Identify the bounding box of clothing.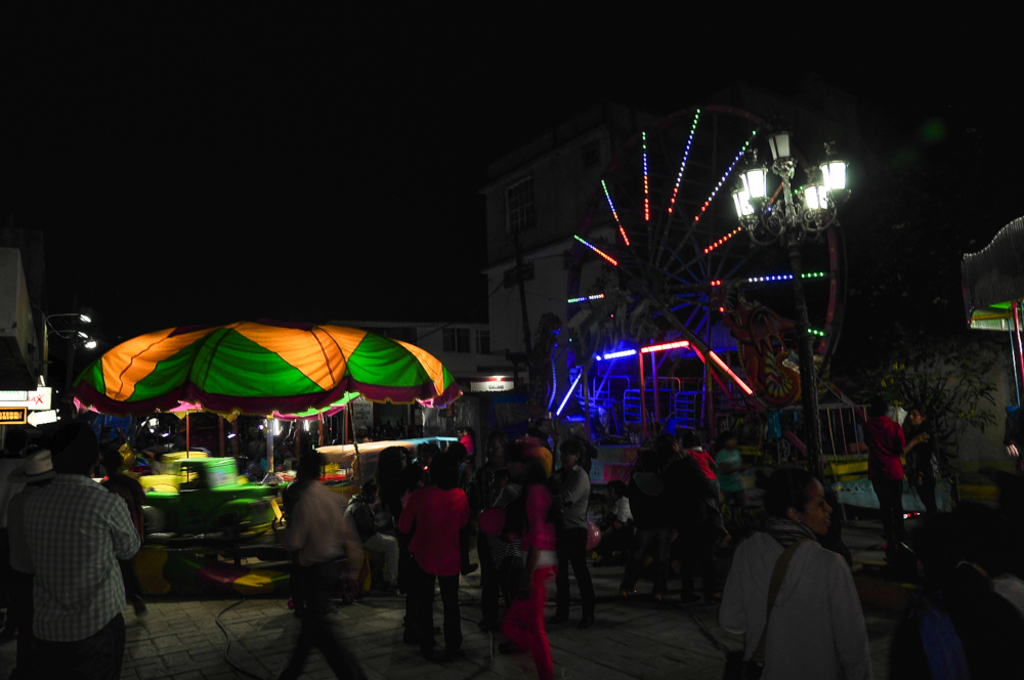
{"left": 12, "top": 454, "right": 144, "bottom": 664}.
